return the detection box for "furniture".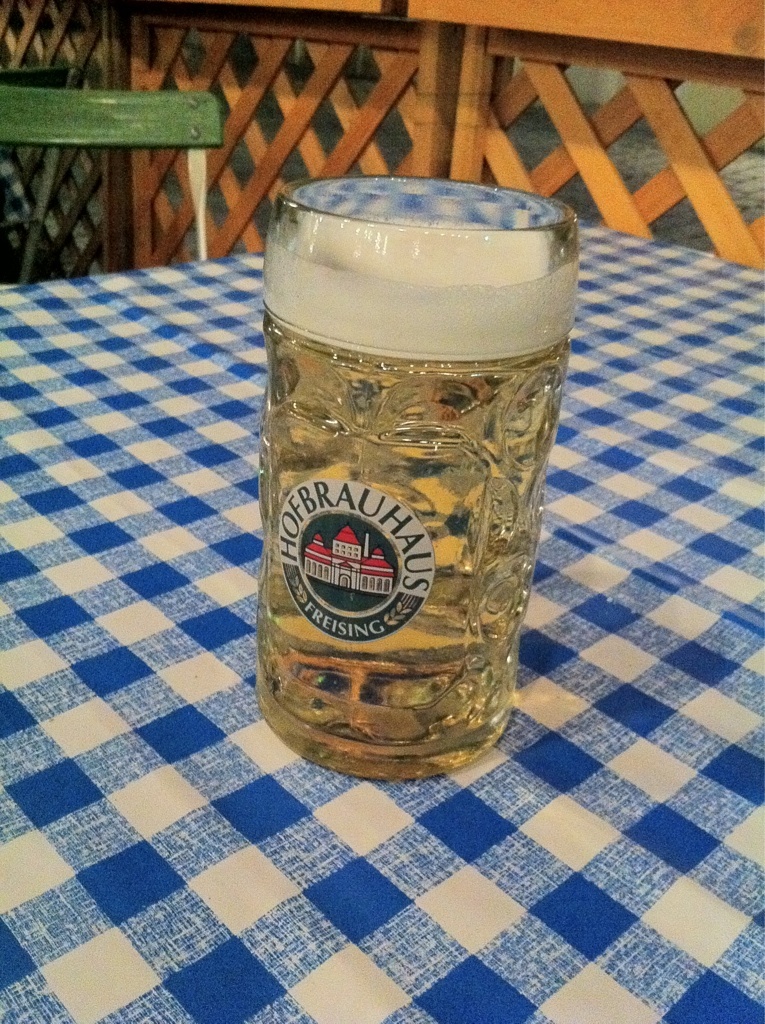
0, 81, 222, 285.
